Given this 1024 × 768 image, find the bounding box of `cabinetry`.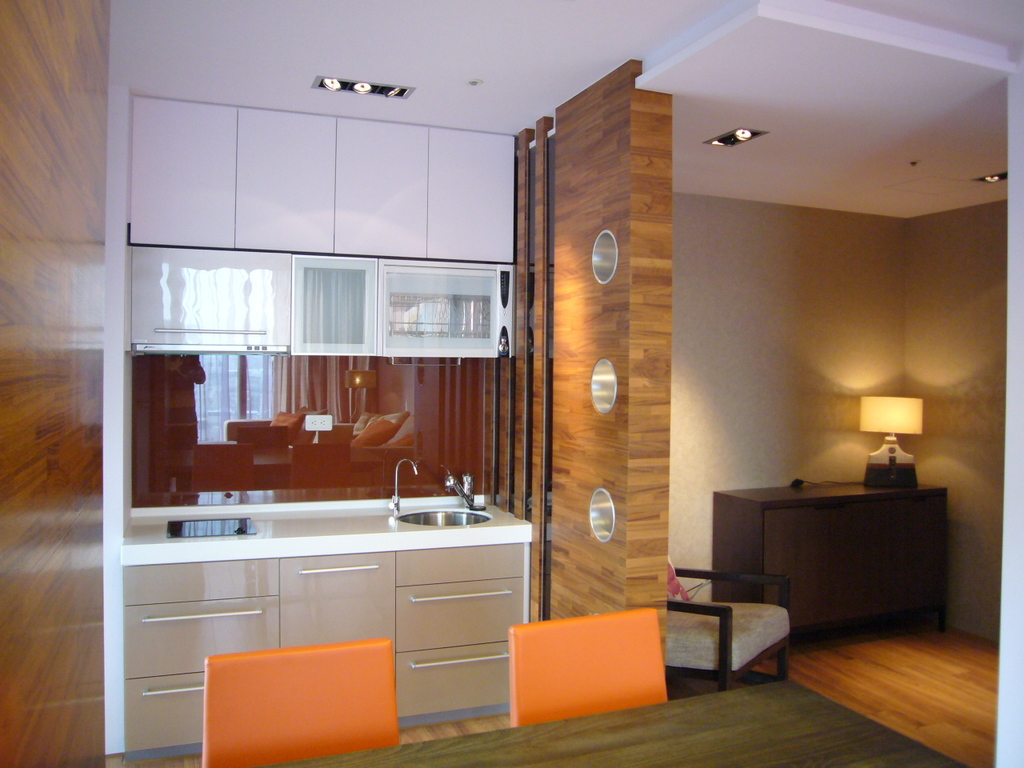
pyautogui.locateOnScreen(710, 478, 948, 658).
